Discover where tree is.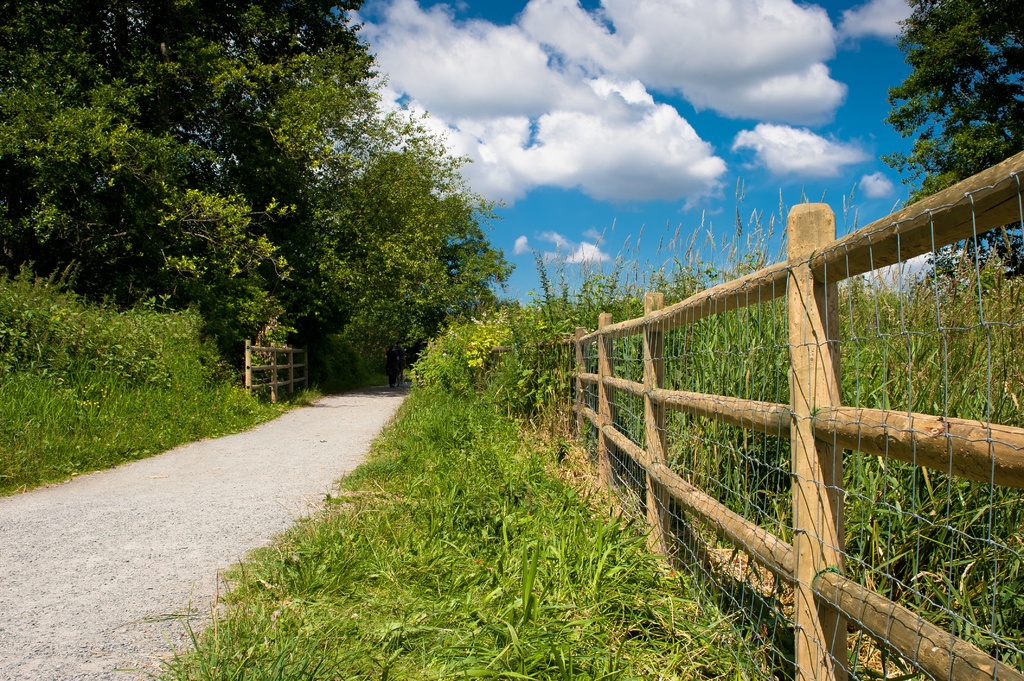
Discovered at Rect(866, 0, 1023, 319).
